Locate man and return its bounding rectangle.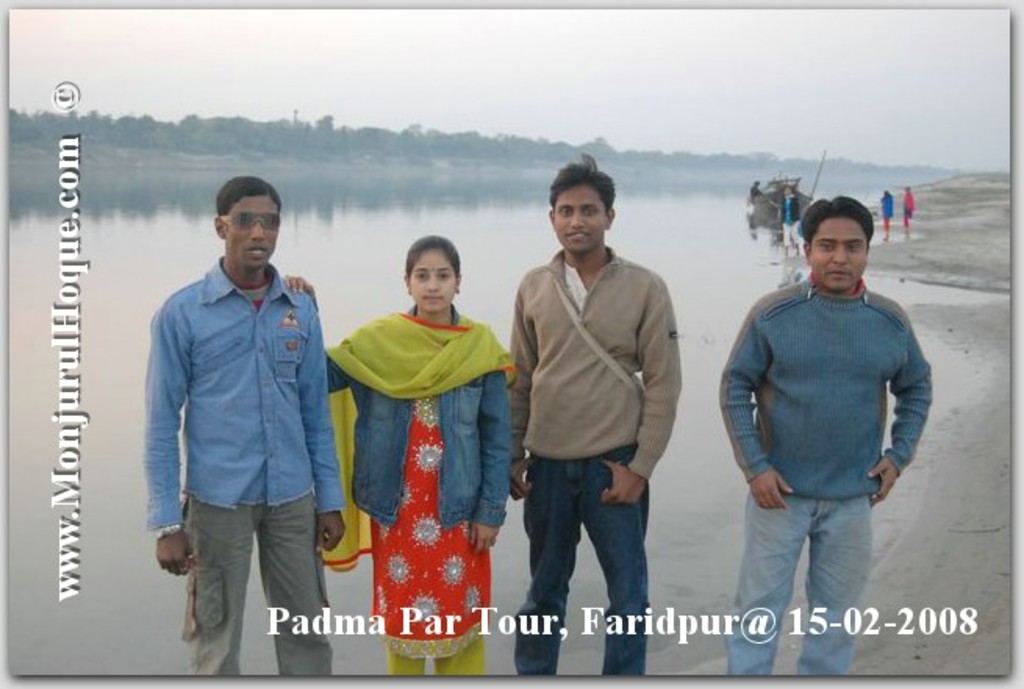
507 150 682 680.
